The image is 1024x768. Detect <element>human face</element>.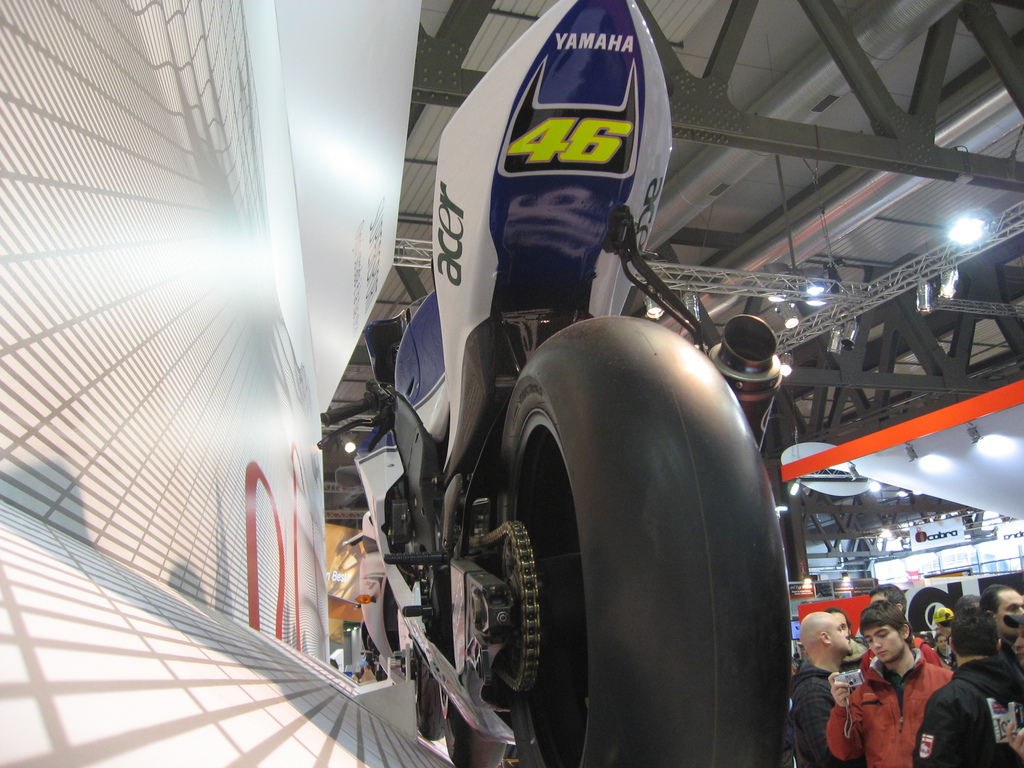
Detection: 995:590:1023:634.
